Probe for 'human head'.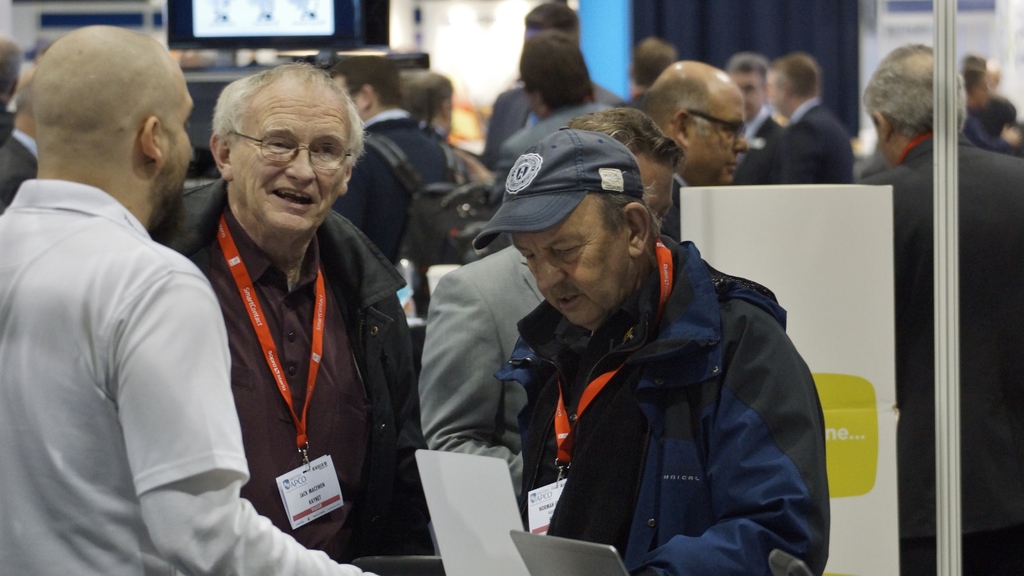
Probe result: [left=769, top=56, right=819, bottom=118].
